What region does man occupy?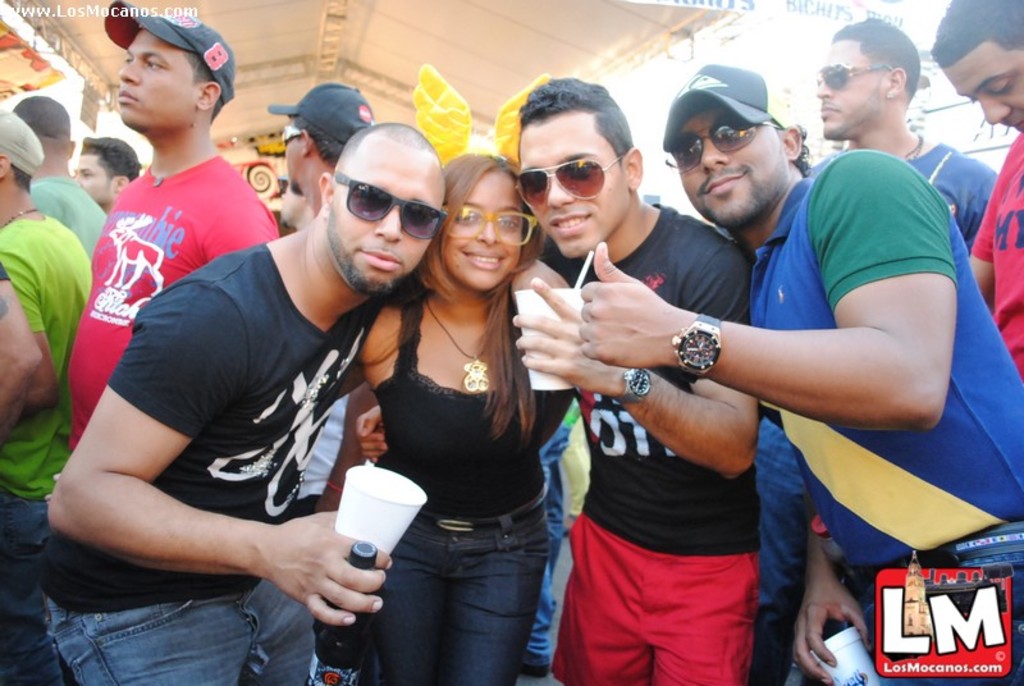
bbox(9, 91, 108, 261).
